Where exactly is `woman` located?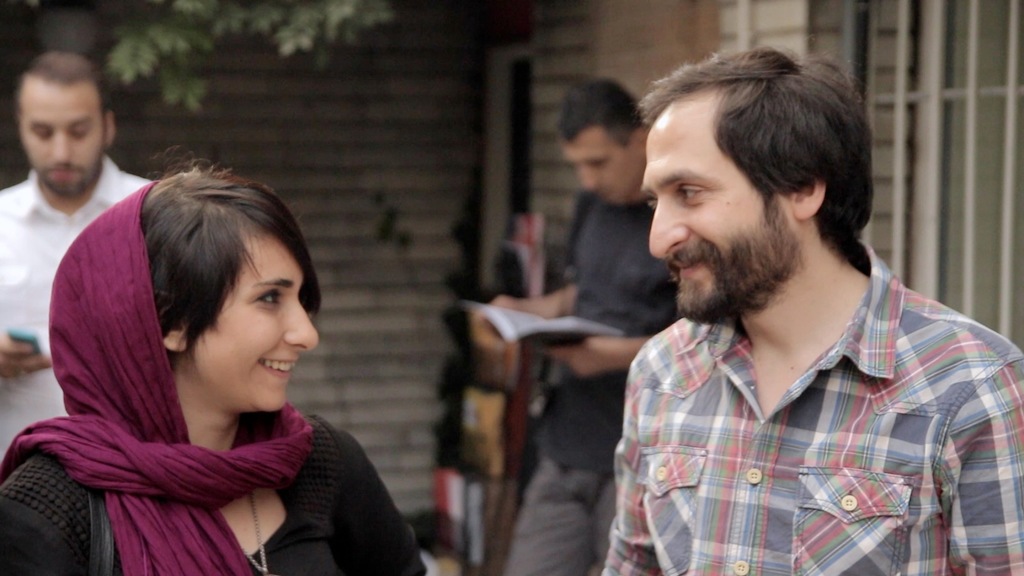
Its bounding box is 0,167,432,575.
